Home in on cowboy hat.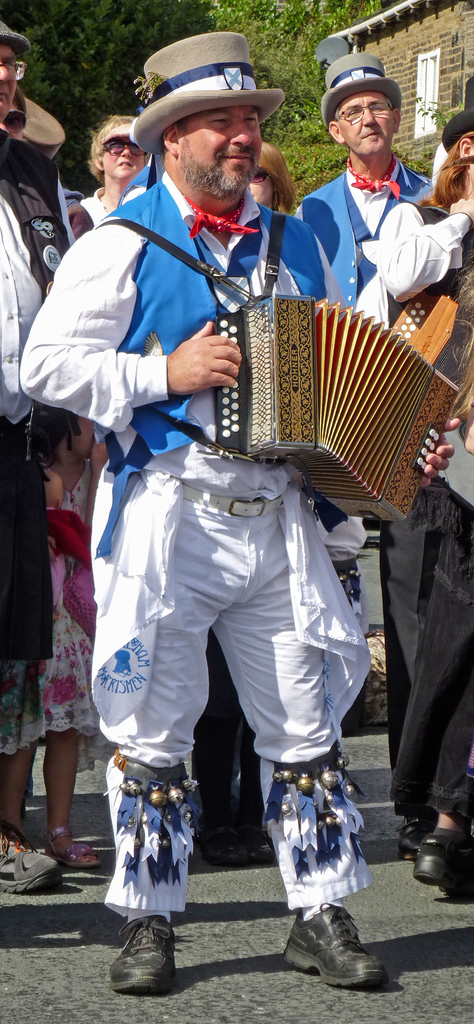
Homed in at box(319, 54, 405, 120).
